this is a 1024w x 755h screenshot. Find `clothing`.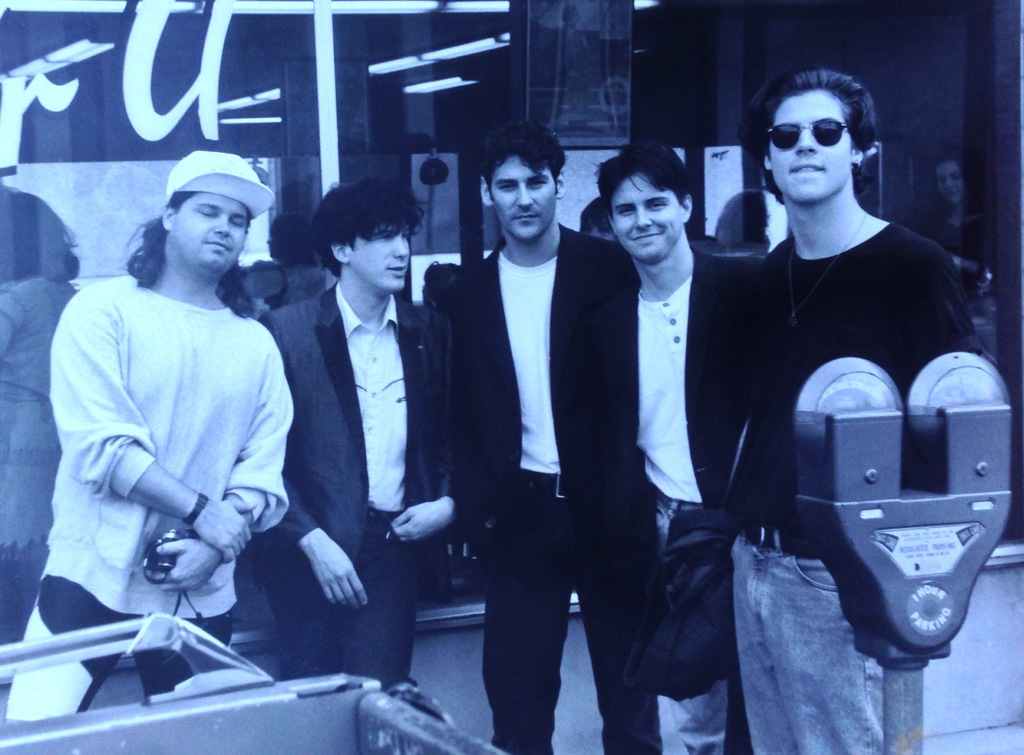
Bounding box: box(259, 283, 430, 701).
